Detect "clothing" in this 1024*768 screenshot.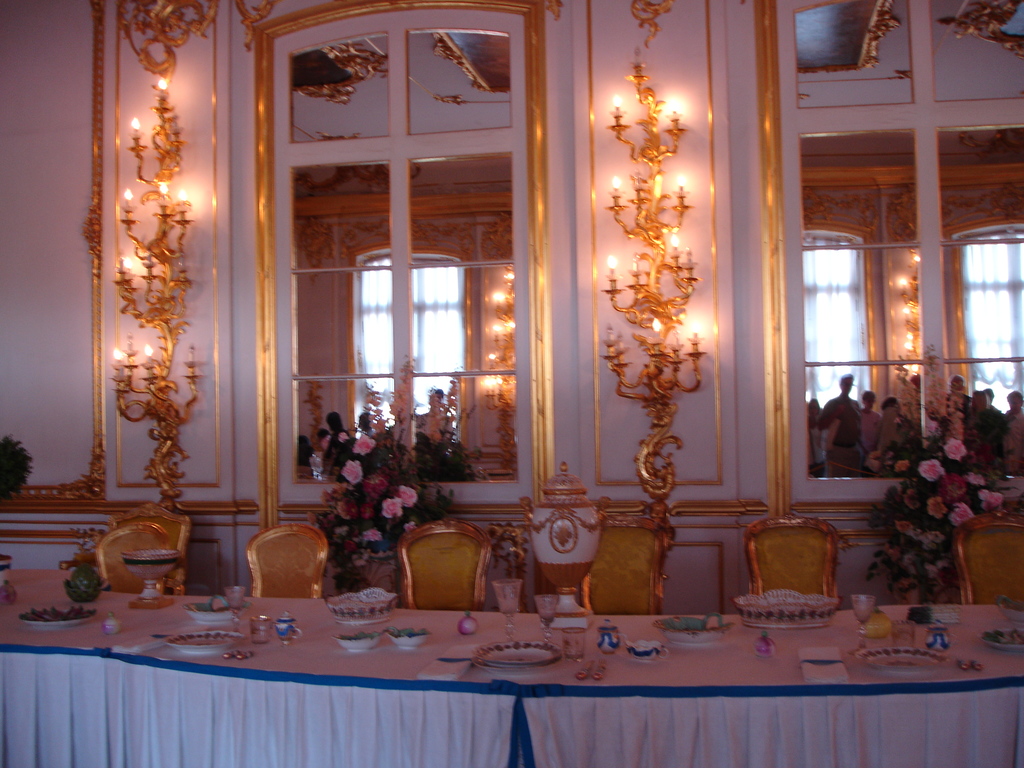
Detection: x1=979, y1=408, x2=1004, y2=466.
